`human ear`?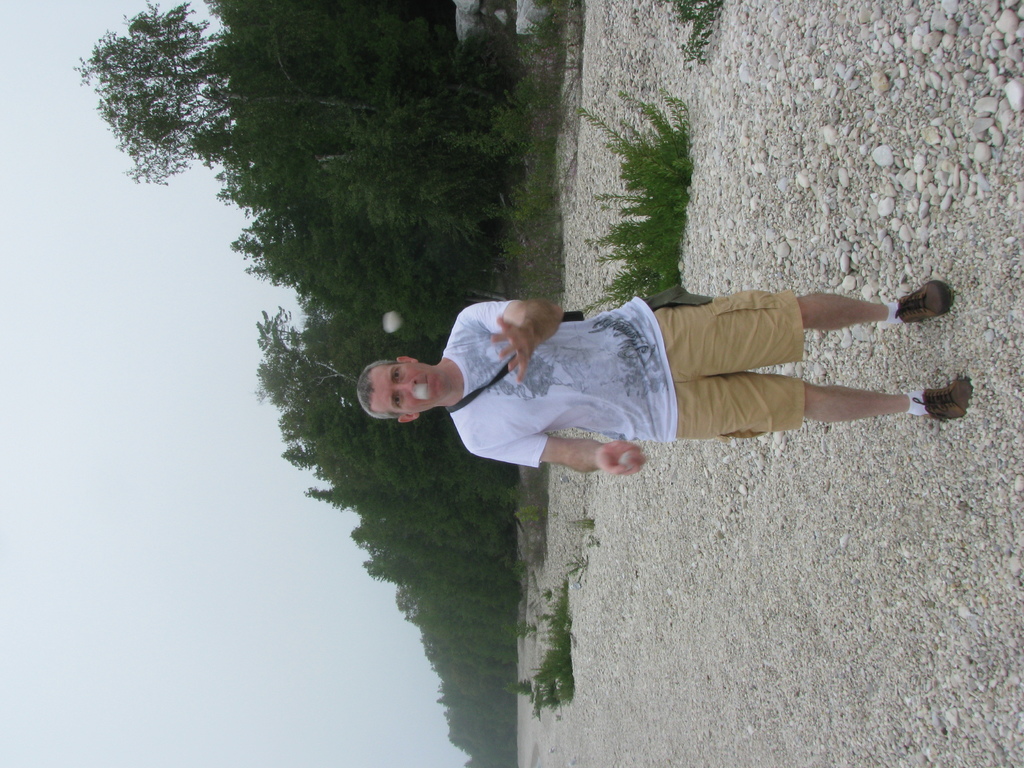
(x1=397, y1=355, x2=417, y2=362)
